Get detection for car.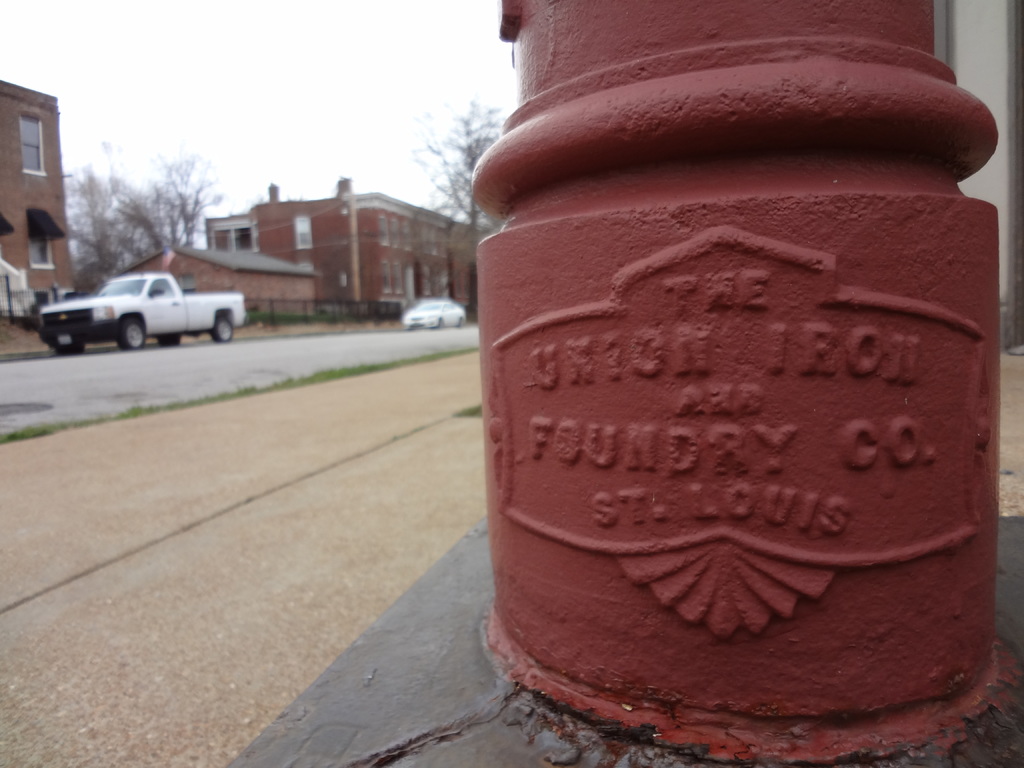
Detection: (405,300,465,327).
